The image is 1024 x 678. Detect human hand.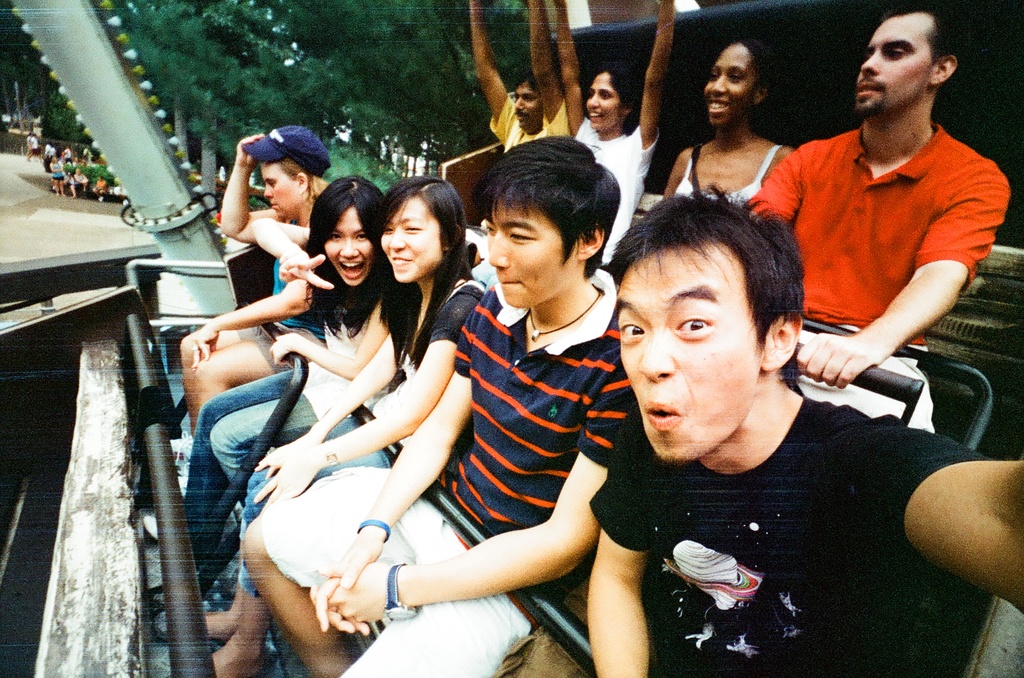
Detection: region(797, 333, 877, 390).
